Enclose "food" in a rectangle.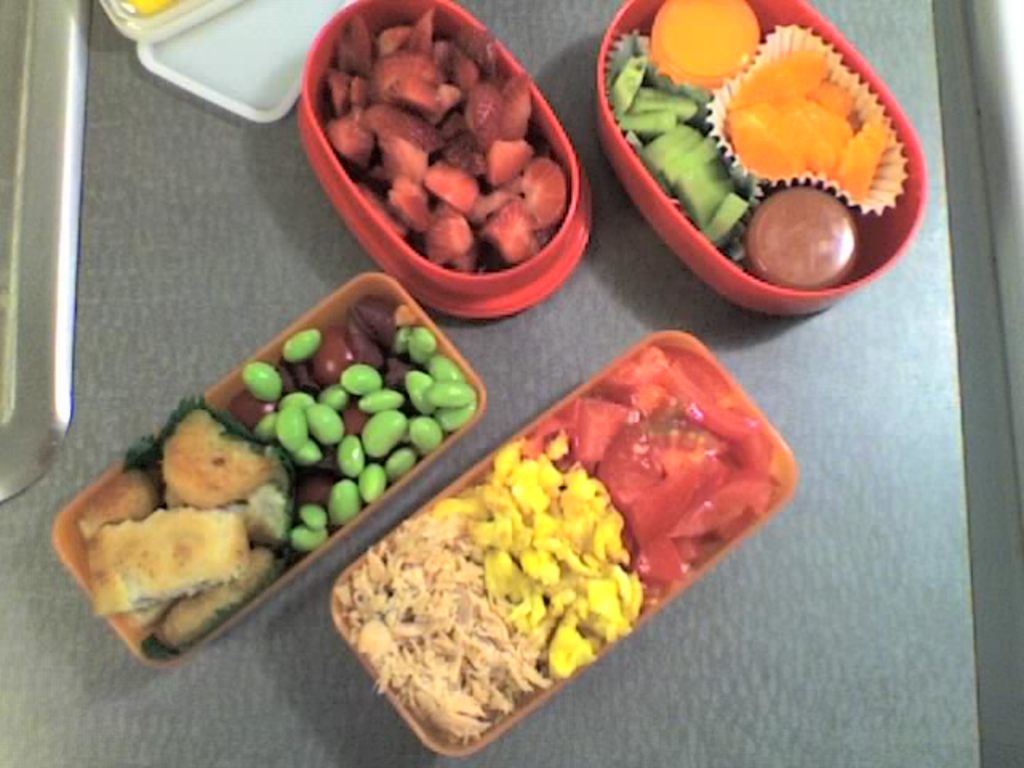
bbox=(128, 0, 178, 18).
